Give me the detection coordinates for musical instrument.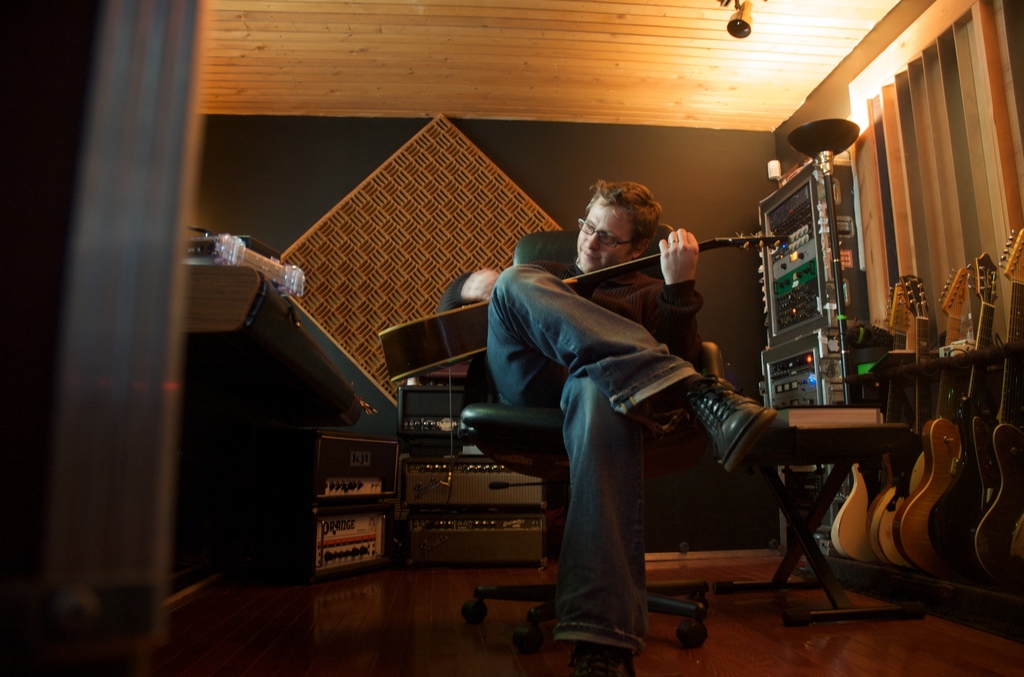
(left=371, top=233, right=793, bottom=385).
